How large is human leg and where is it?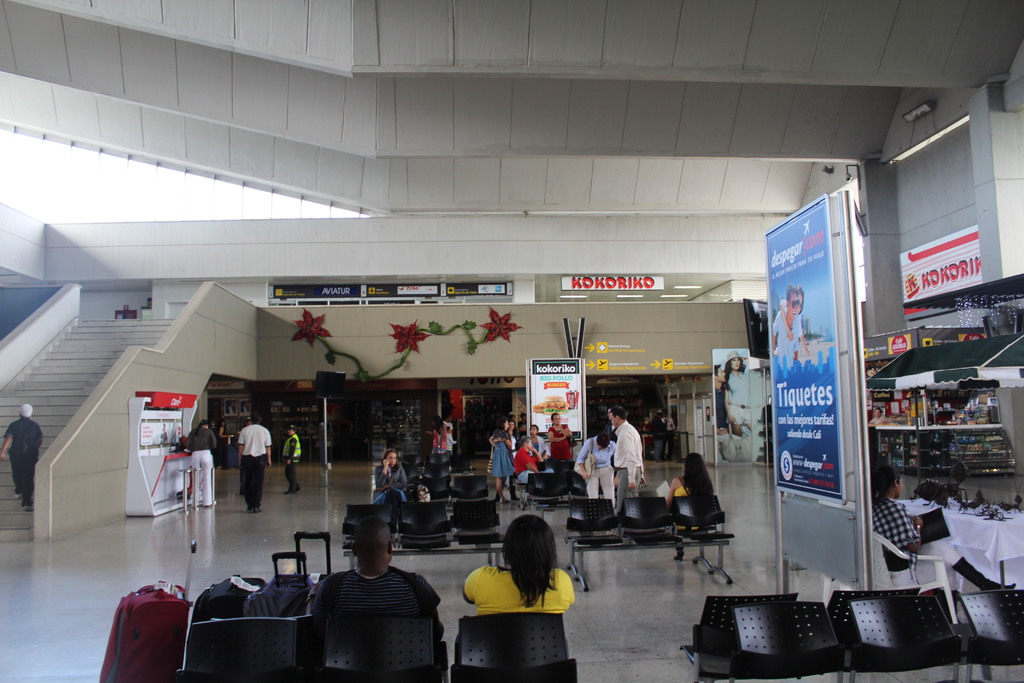
Bounding box: pyautogui.locateOnScreen(191, 449, 201, 507).
